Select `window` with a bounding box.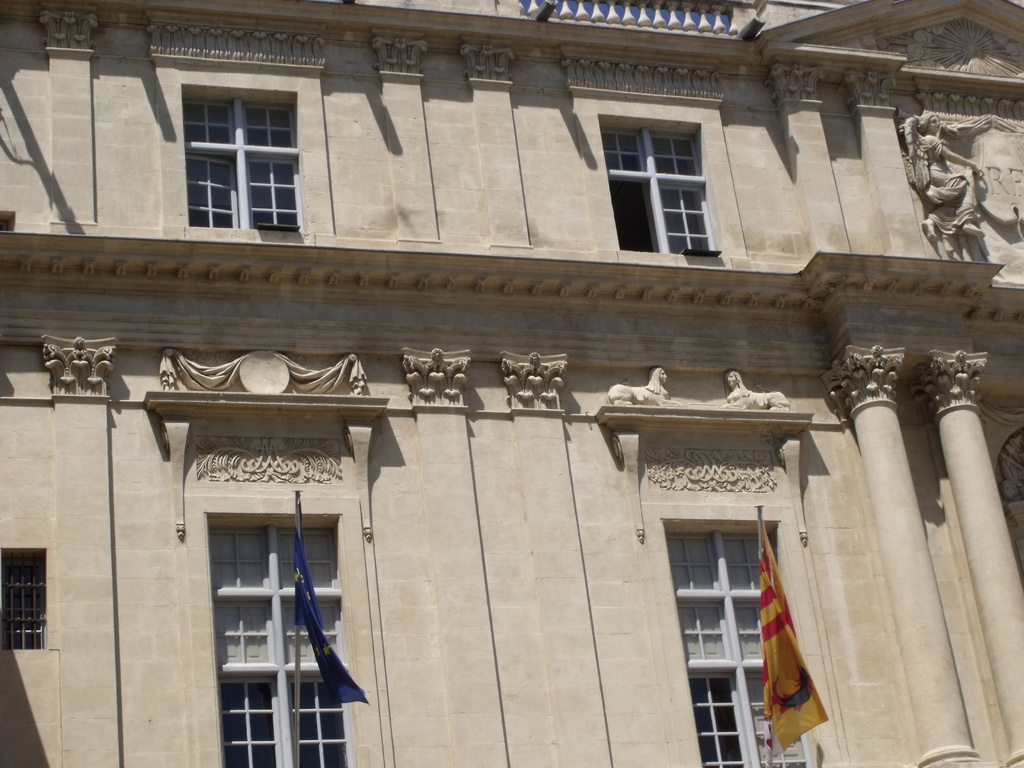
[680,493,804,721].
